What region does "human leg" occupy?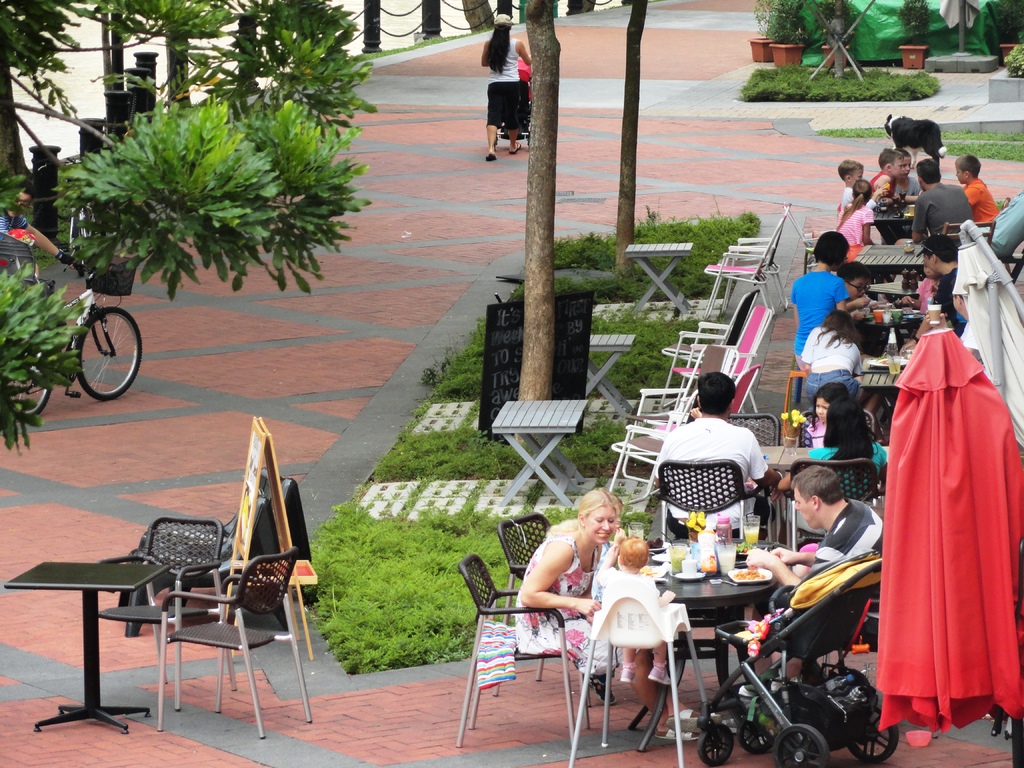
<box>649,644,681,685</box>.
